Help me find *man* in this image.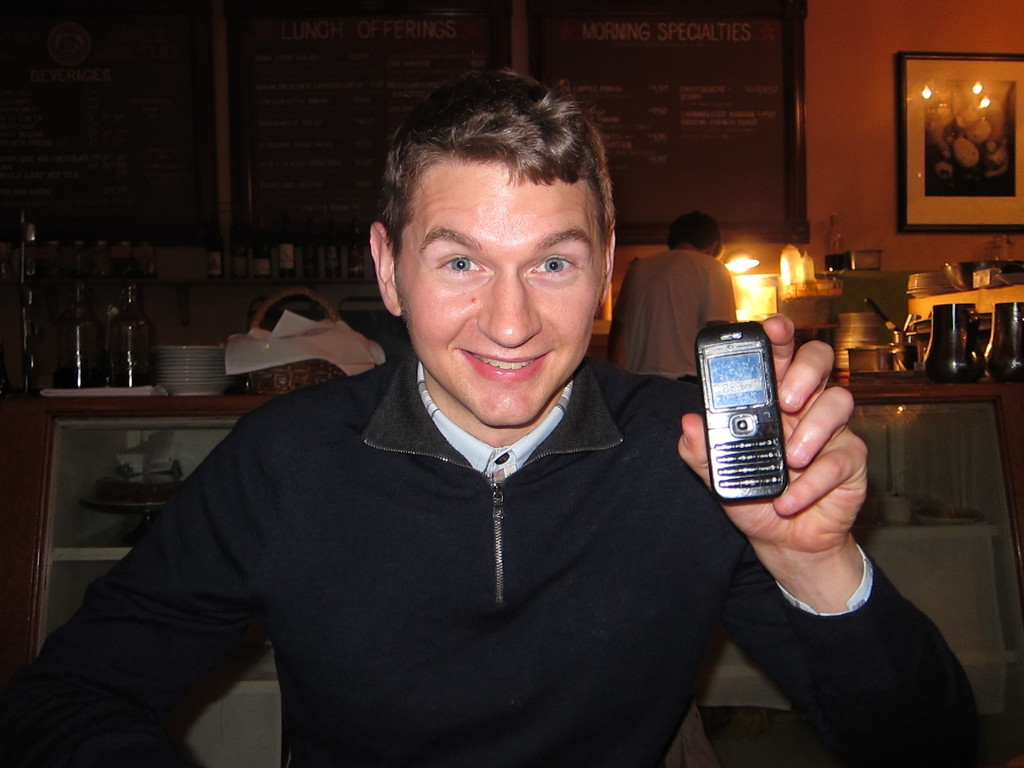
Found it: 0:70:984:767.
